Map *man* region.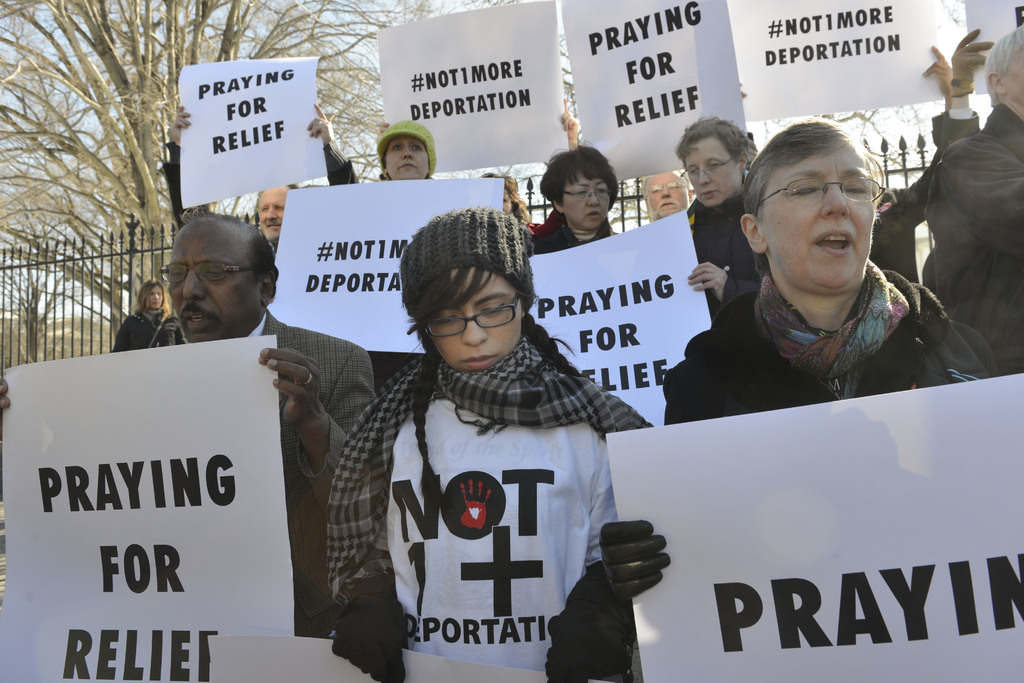
Mapped to locate(163, 108, 360, 258).
